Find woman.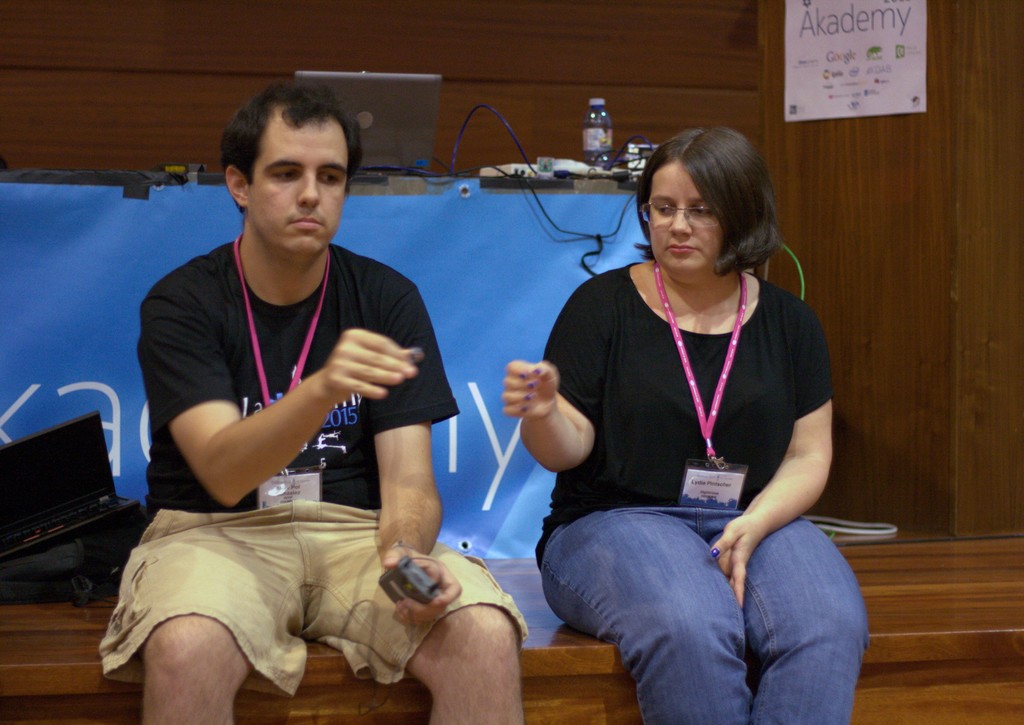
500, 125, 868, 724.
